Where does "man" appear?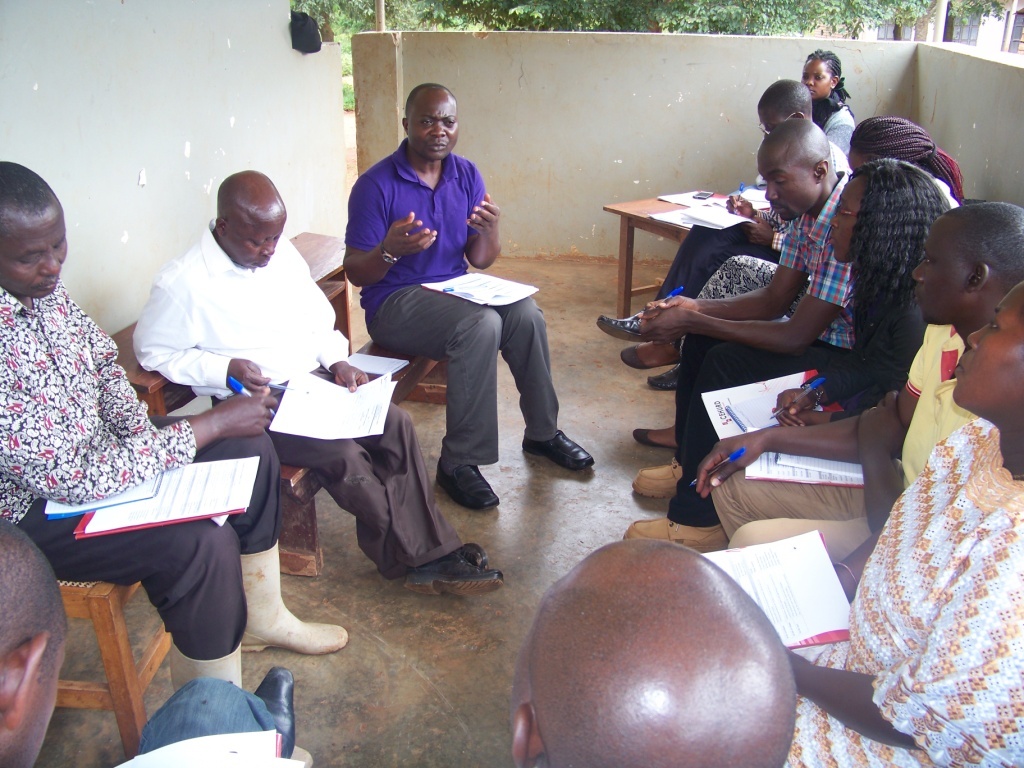
Appears at crop(600, 85, 838, 367).
